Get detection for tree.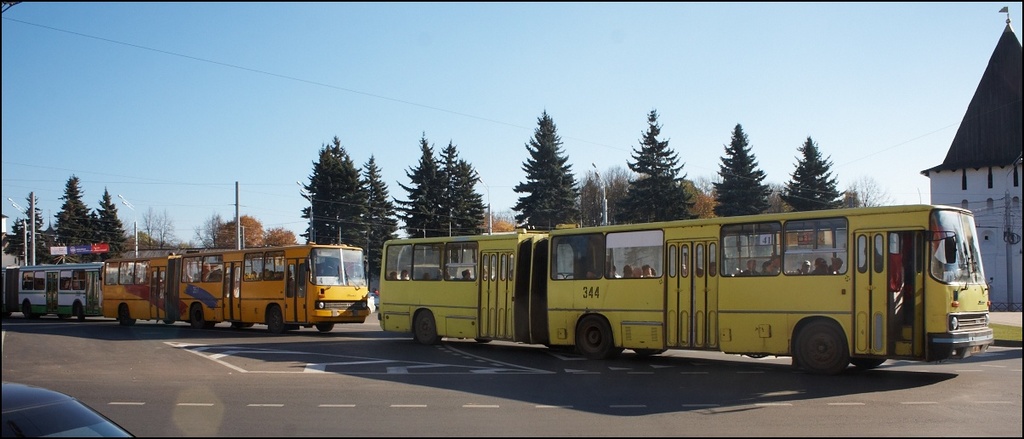
Detection: (778,137,841,218).
